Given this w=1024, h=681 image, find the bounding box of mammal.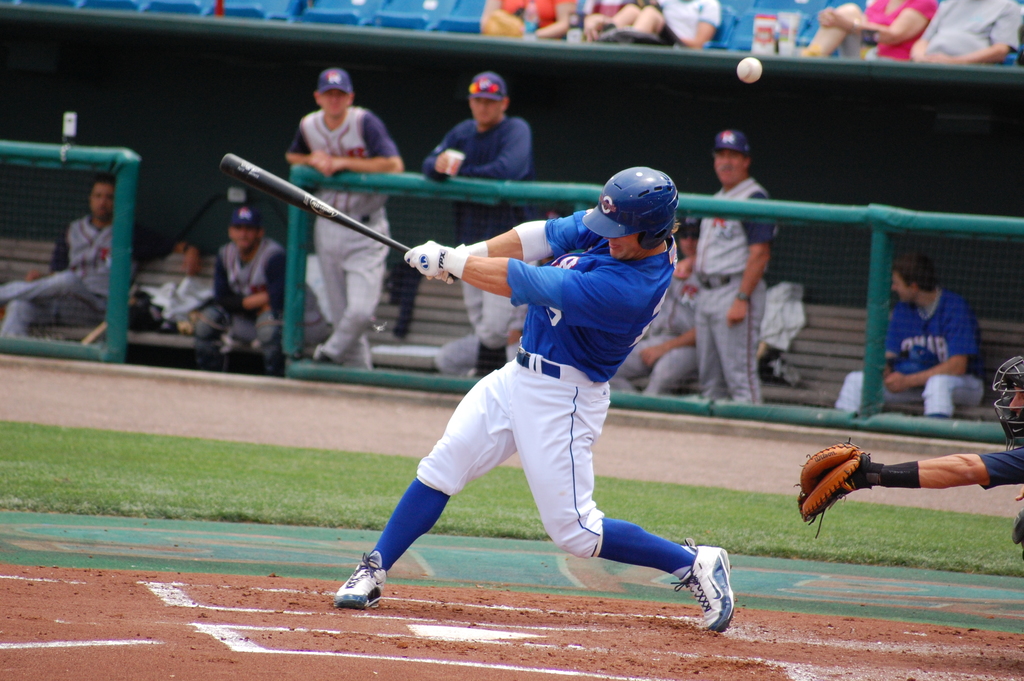
<box>543,0,650,50</box>.
